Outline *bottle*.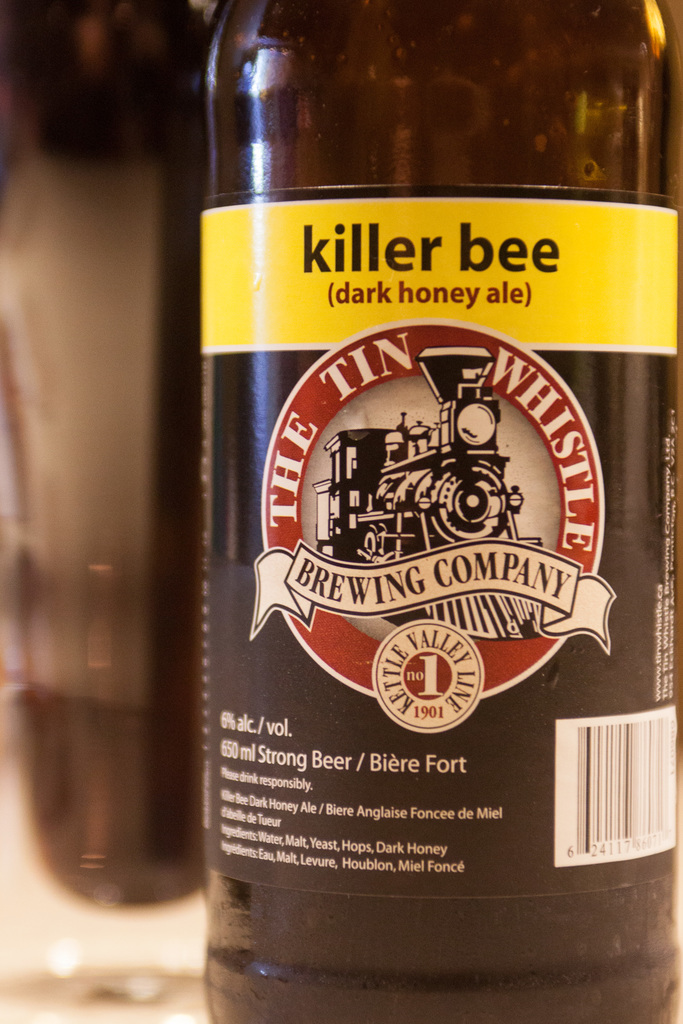
Outline: 0,0,215,916.
